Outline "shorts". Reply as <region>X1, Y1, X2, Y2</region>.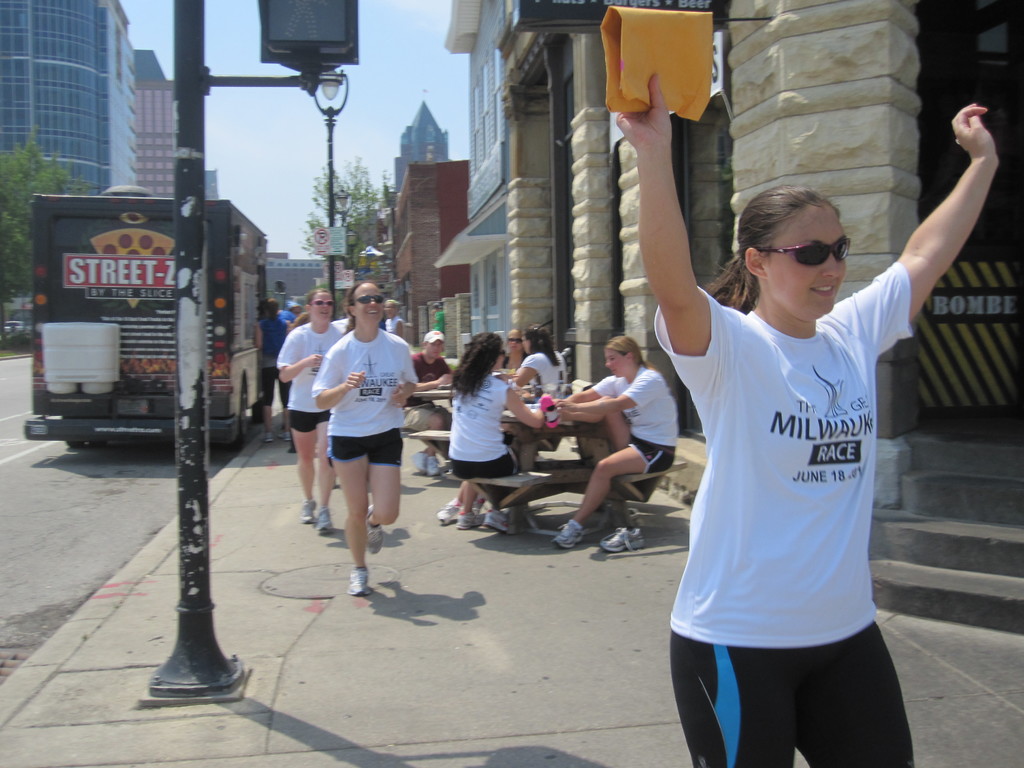
<region>403, 401, 447, 428</region>.
